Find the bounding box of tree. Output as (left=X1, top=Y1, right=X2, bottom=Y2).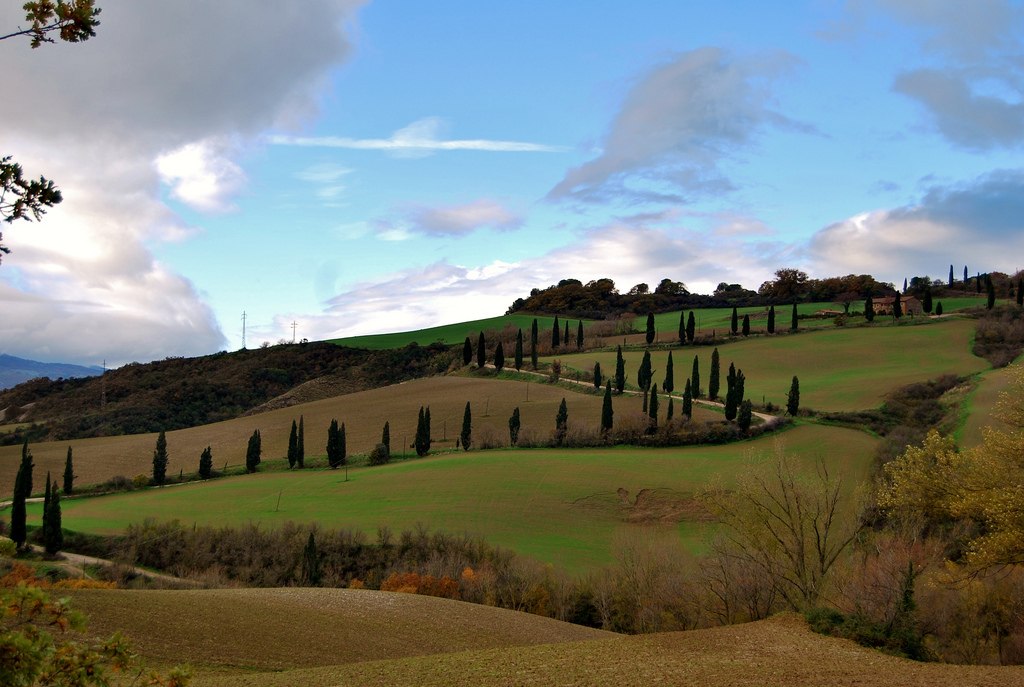
(left=709, top=281, right=749, bottom=301).
